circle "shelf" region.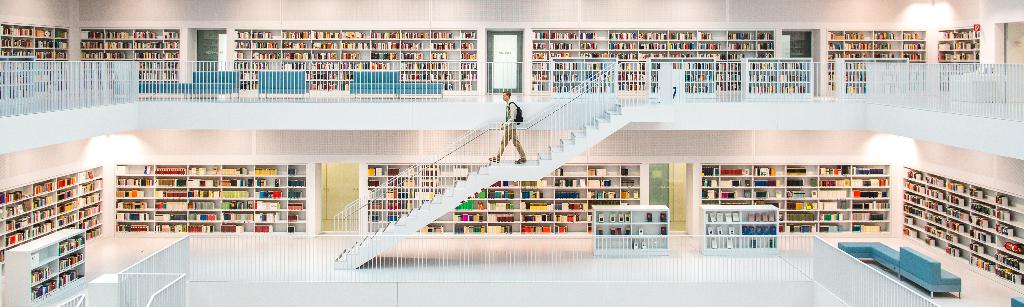
Region: rect(337, 28, 369, 38).
